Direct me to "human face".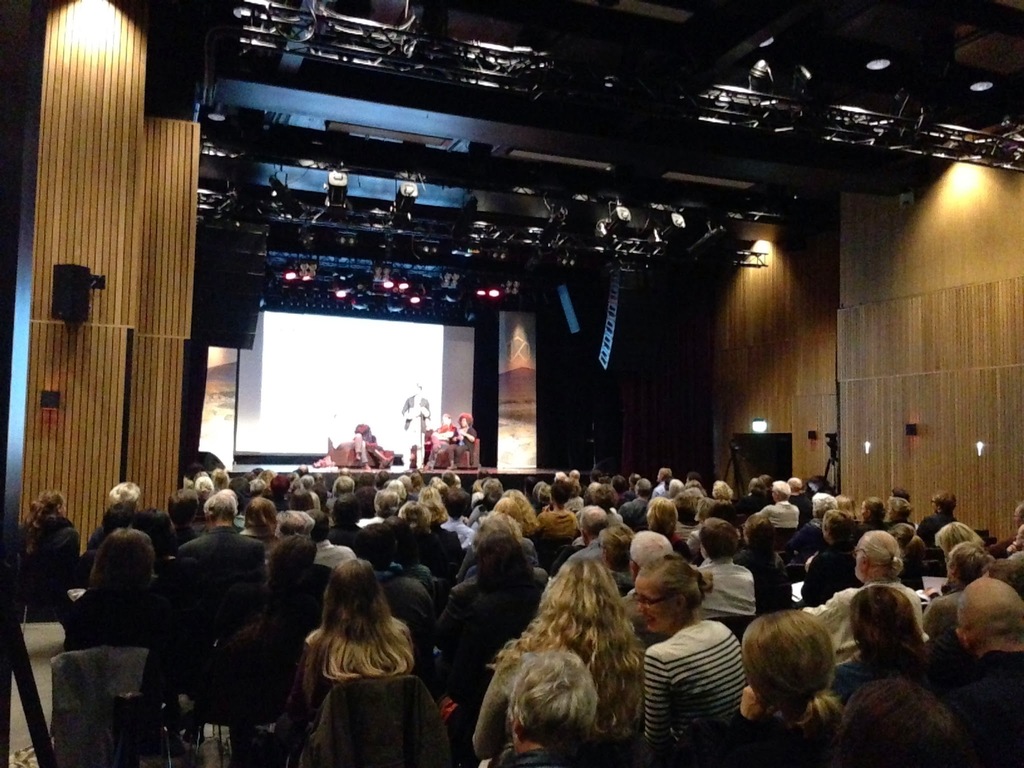
Direction: 701 516 740 570.
